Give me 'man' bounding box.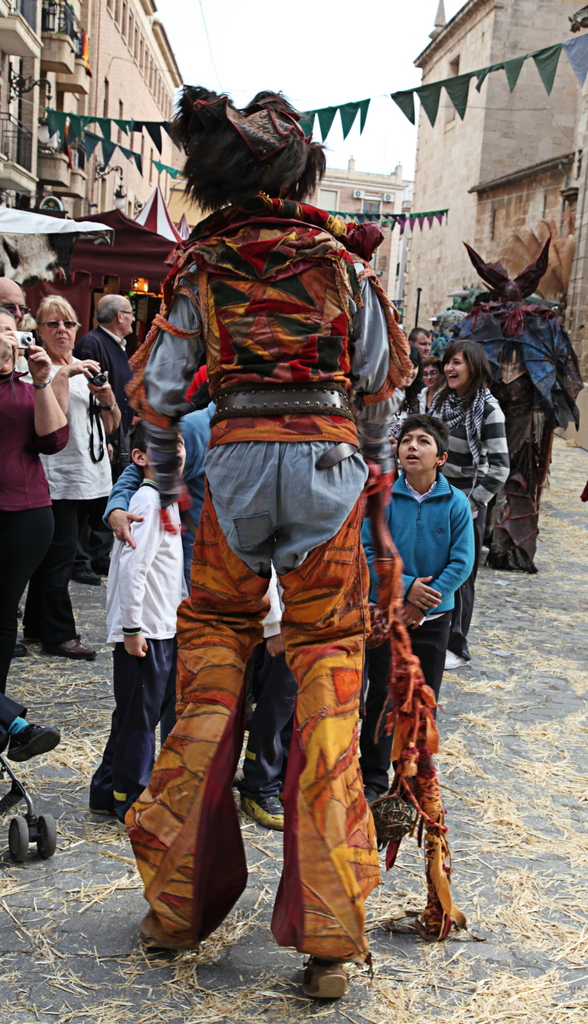
bbox=[0, 683, 61, 764].
